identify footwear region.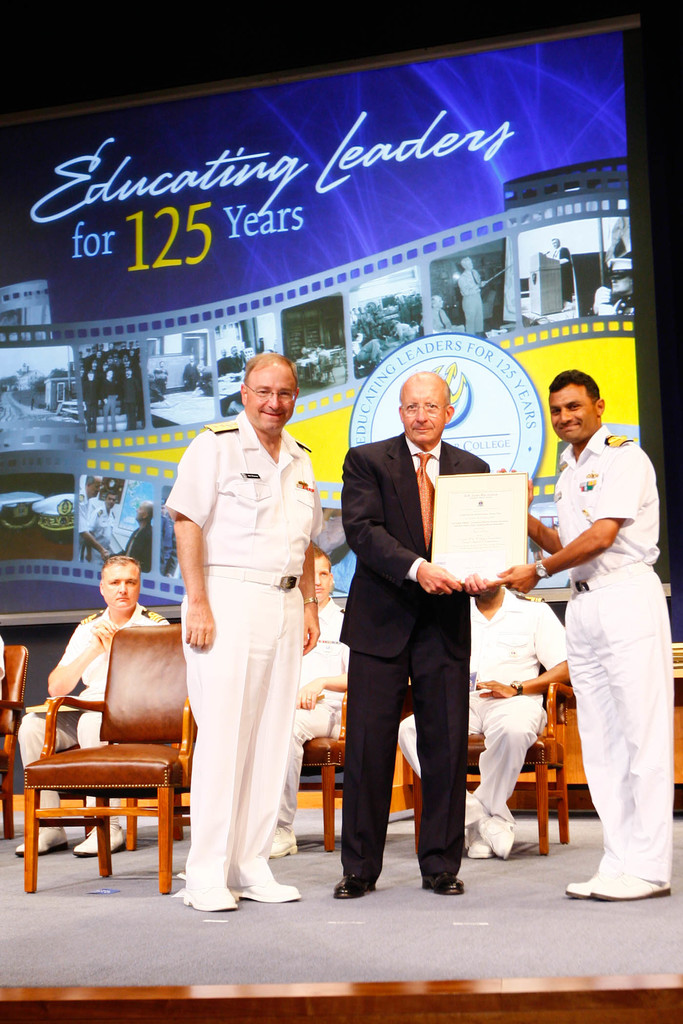
Region: [left=74, top=817, right=129, bottom=858].
